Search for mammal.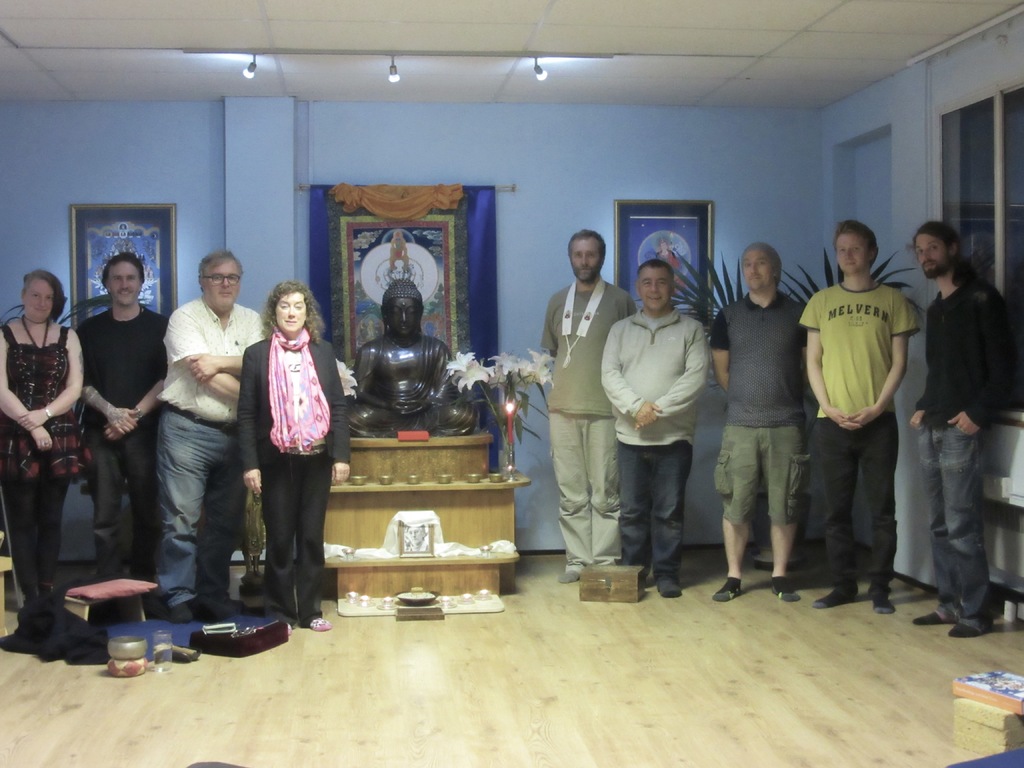
Found at detection(233, 282, 347, 631).
